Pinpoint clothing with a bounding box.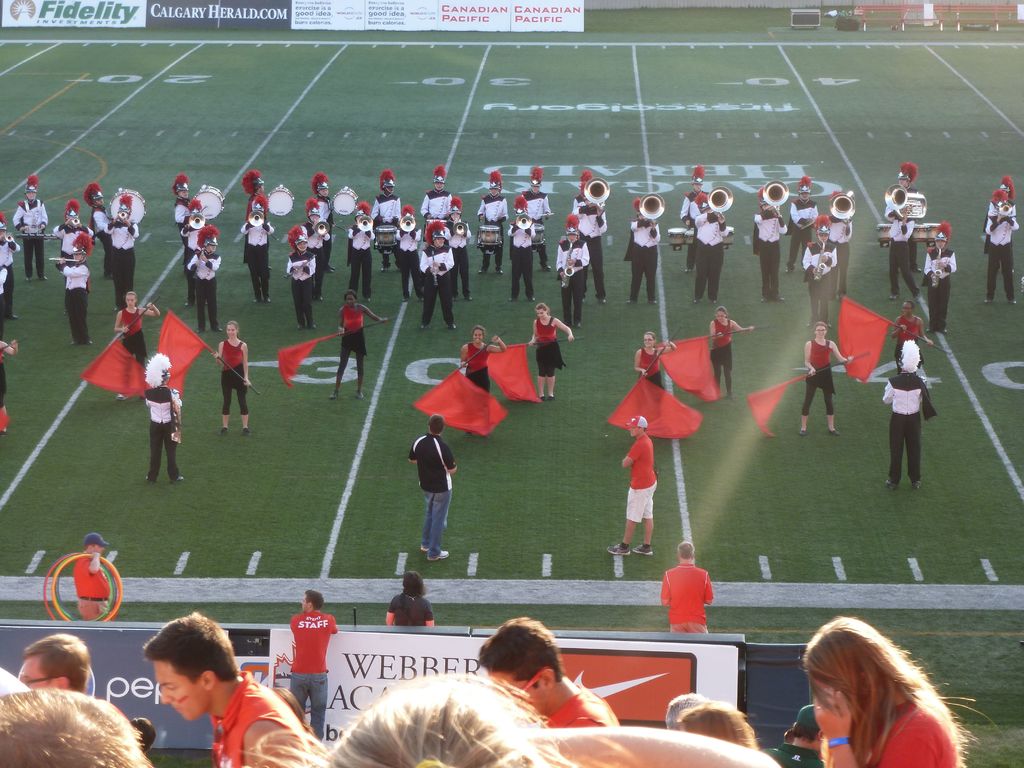
542,677,614,730.
